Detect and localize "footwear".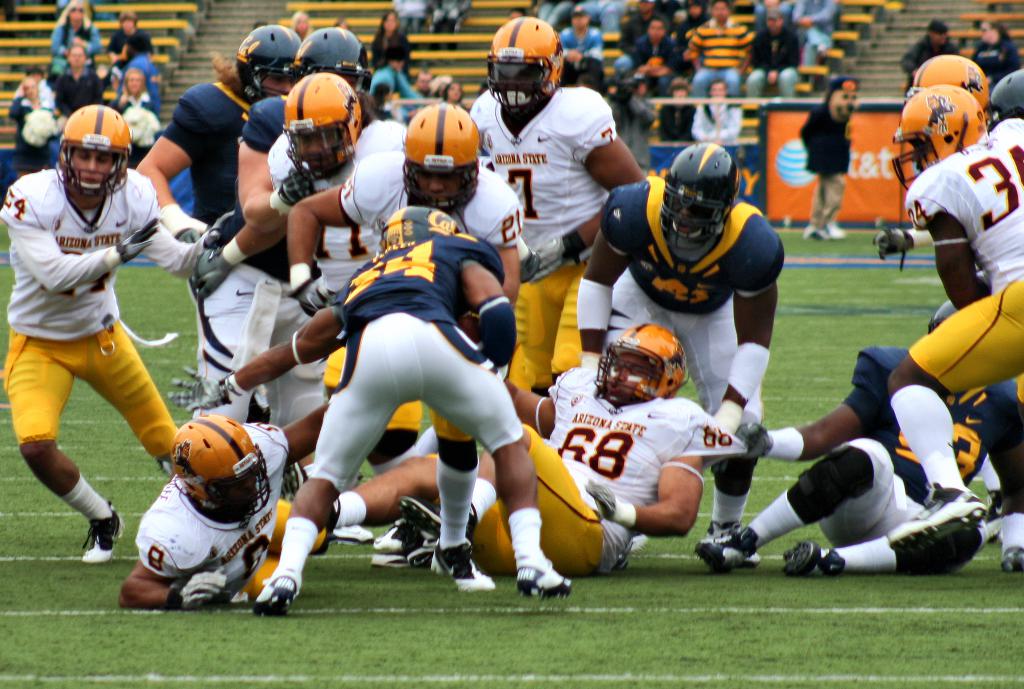
Localized at <region>404, 537, 433, 565</region>.
